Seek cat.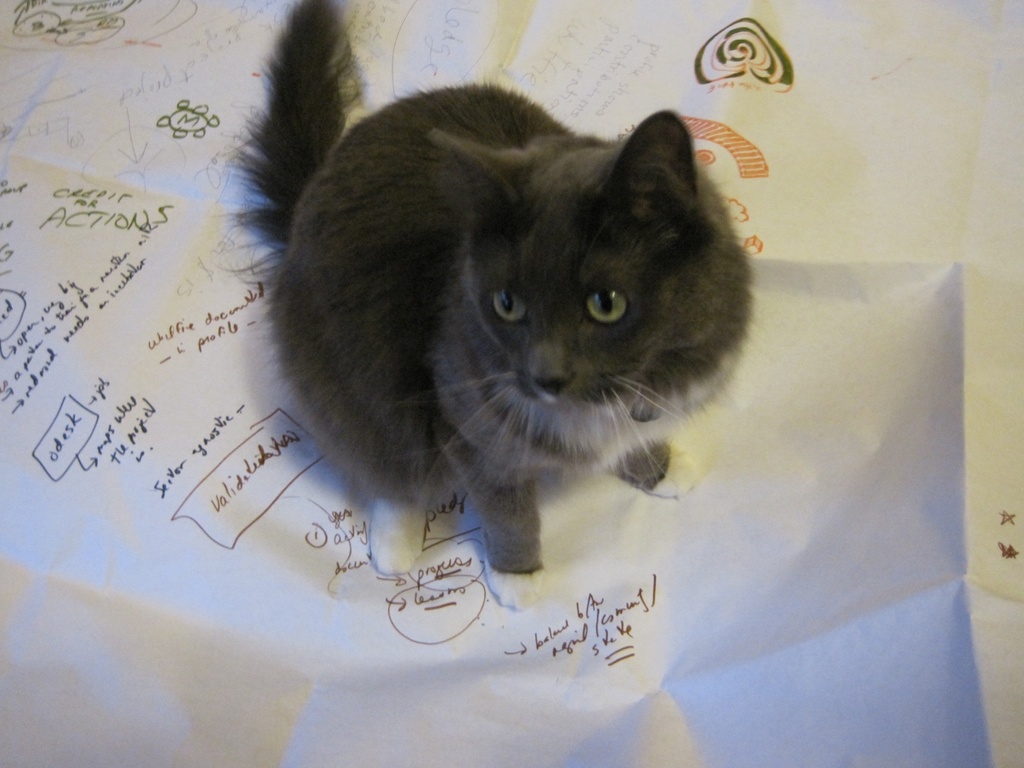
[x1=206, y1=0, x2=758, y2=625].
